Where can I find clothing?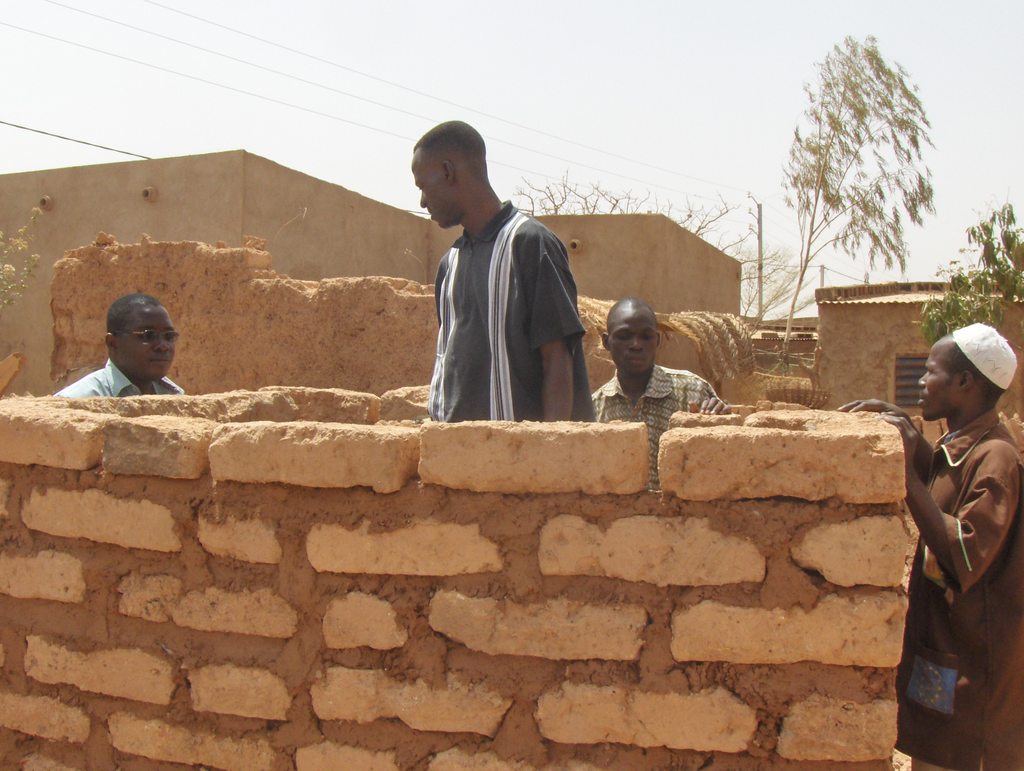
You can find it at [607, 345, 737, 469].
